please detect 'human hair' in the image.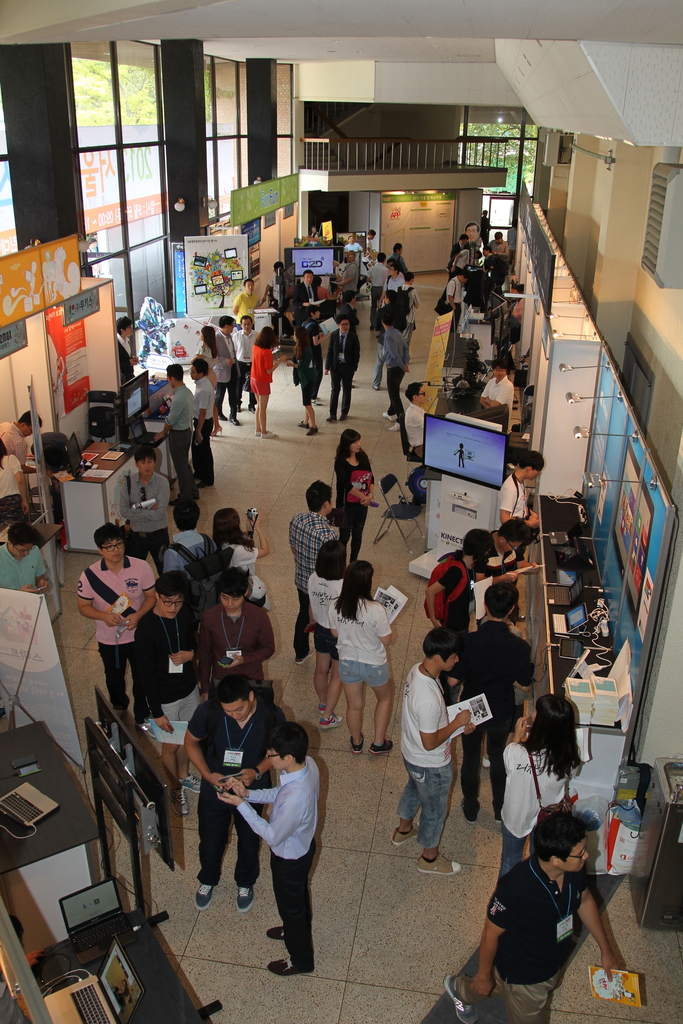
(162, 356, 185, 376).
